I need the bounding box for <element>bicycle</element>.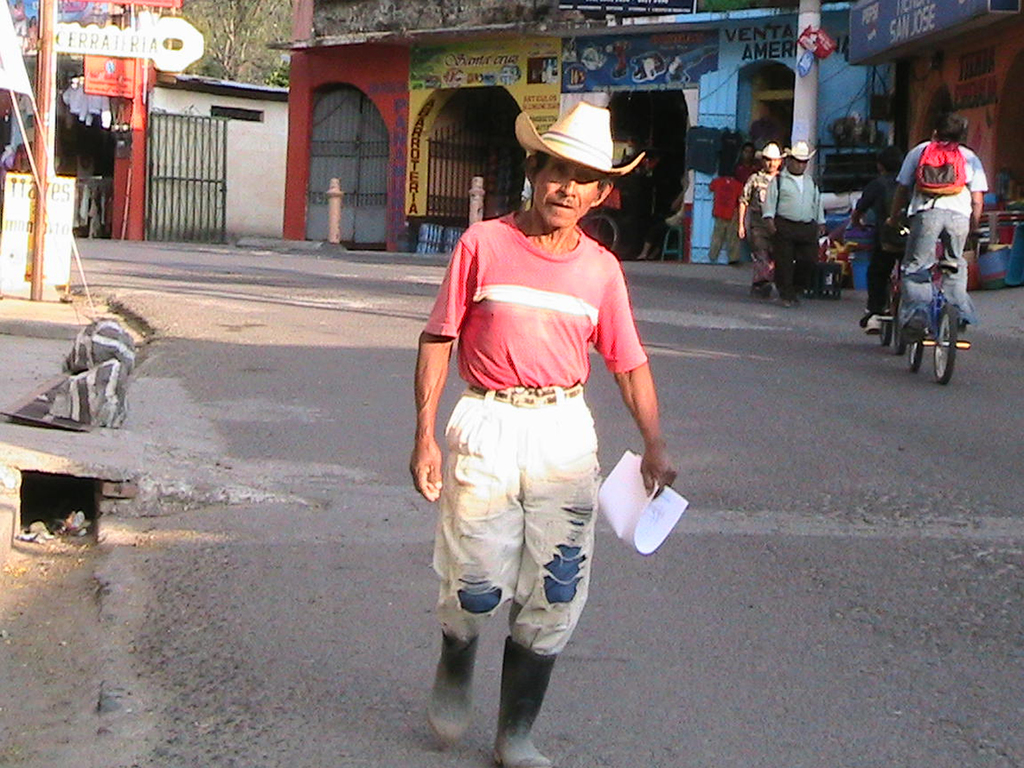
Here it is: BBox(891, 225, 964, 390).
